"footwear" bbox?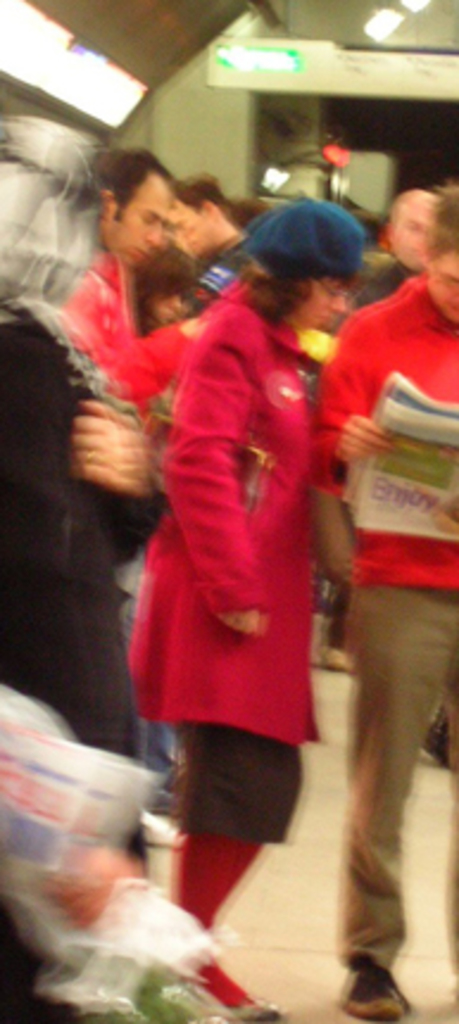
(x1=202, y1=979, x2=262, y2=1022)
